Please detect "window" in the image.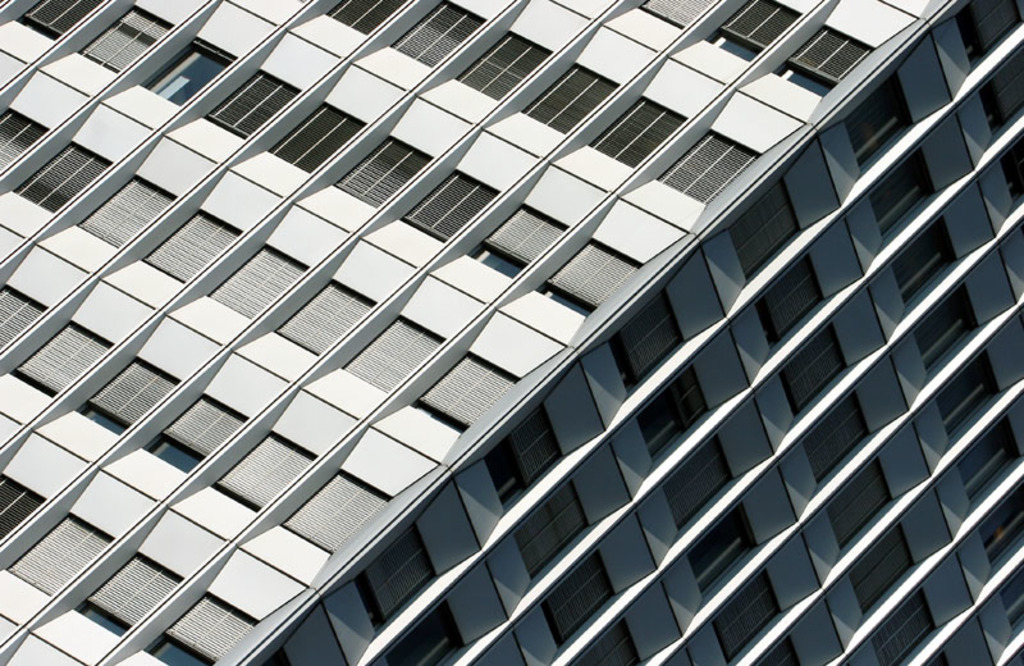
x1=564, y1=608, x2=649, y2=665.
